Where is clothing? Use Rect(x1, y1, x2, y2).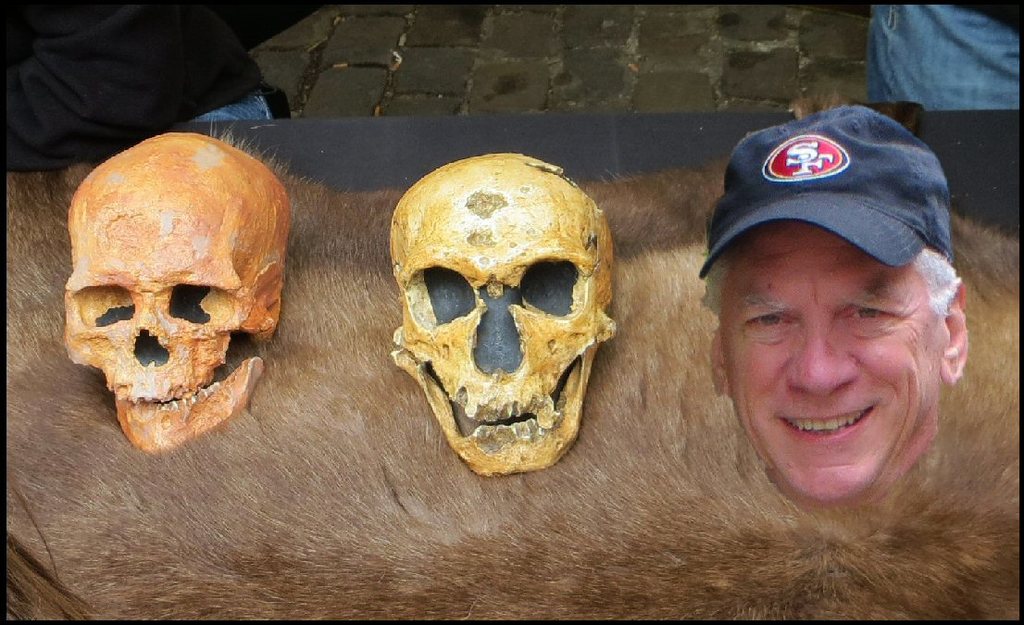
Rect(0, 0, 267, 168).
